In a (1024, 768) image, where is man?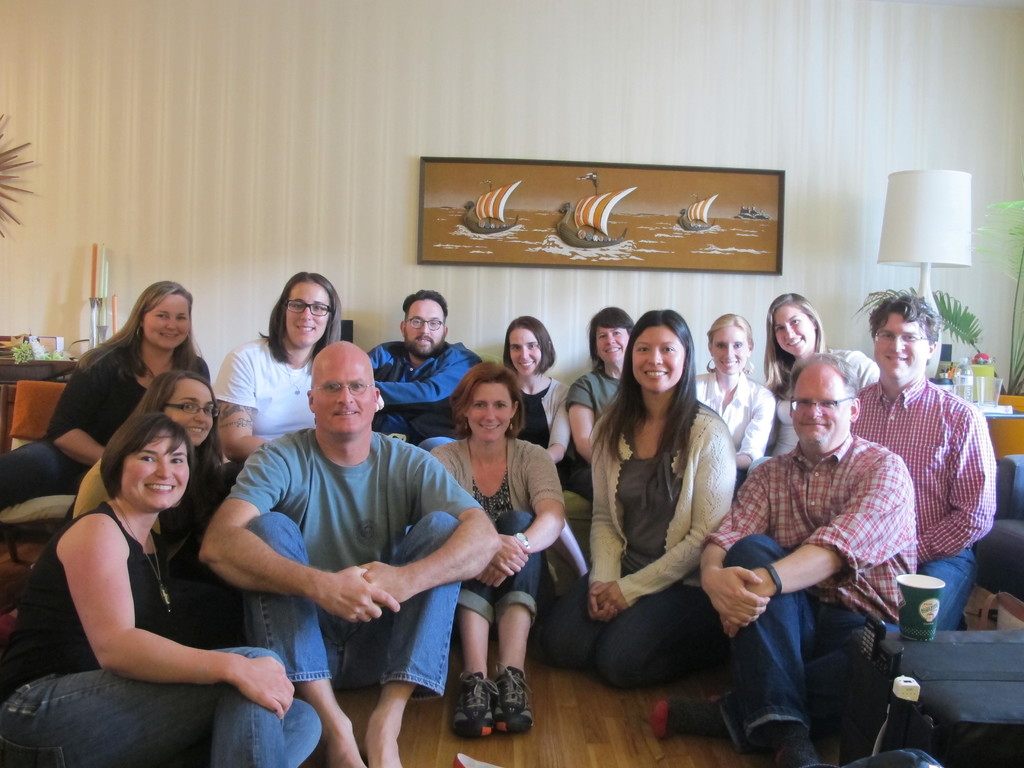
box(849, 297, 999, 636).
